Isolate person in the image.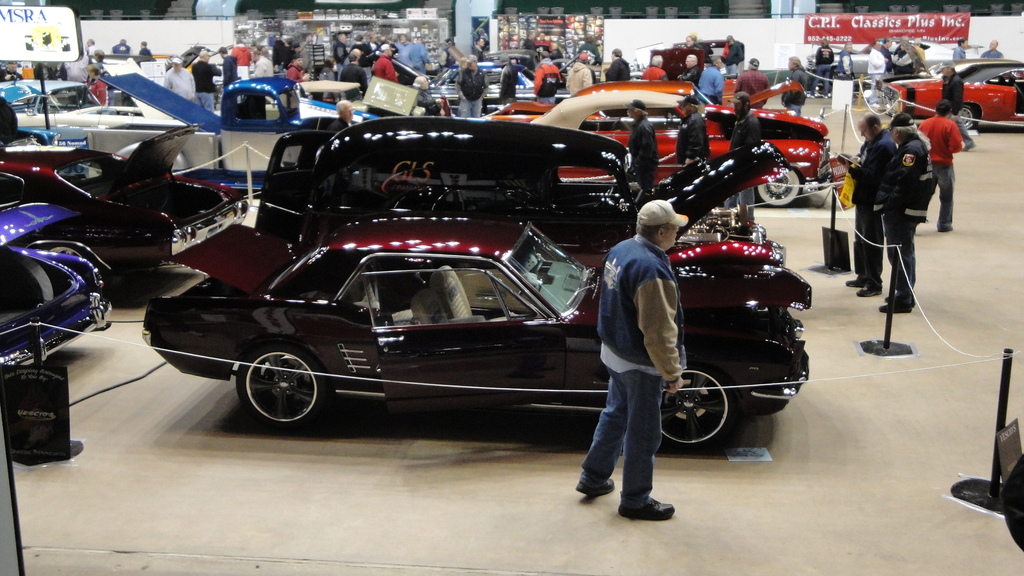
Isolated region: pyautogui.locateOnScreen(946, 40, 971, 64).
